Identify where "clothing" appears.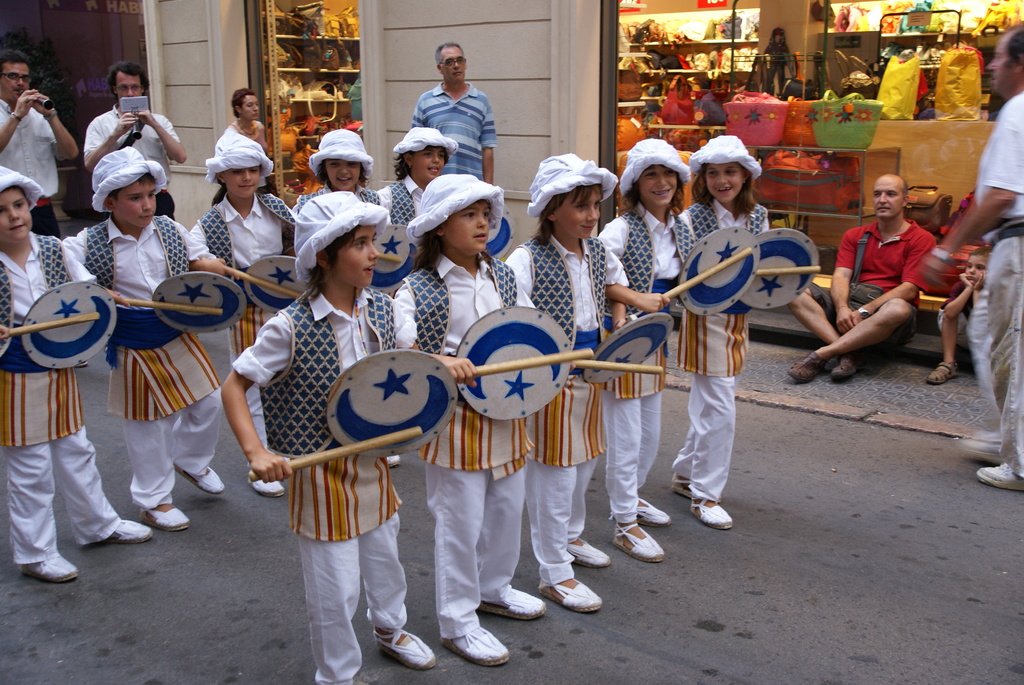
Appears at box=[676, 205, 765, 494].
